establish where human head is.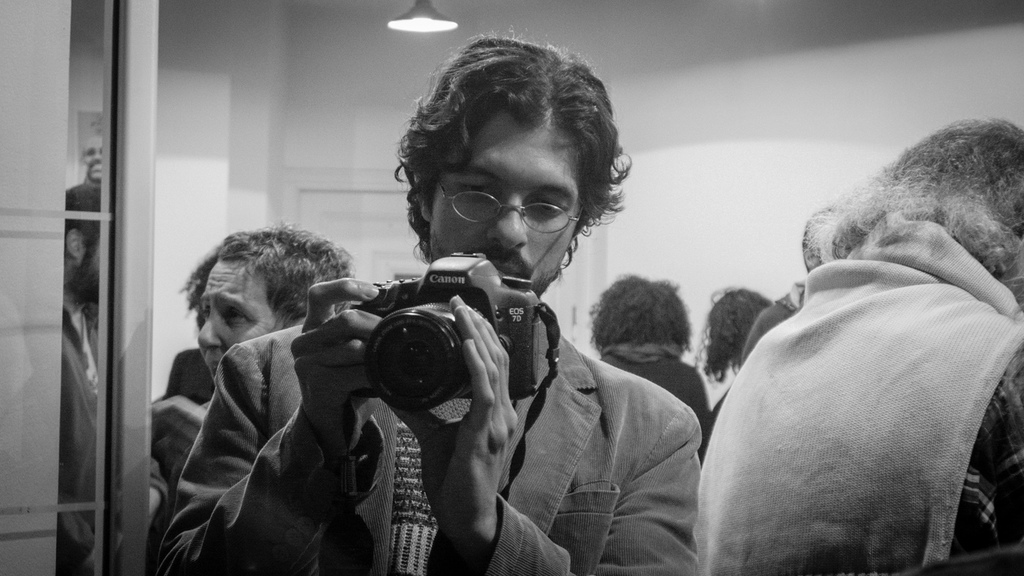
Established at bbox(386, 33, 630, 301).
